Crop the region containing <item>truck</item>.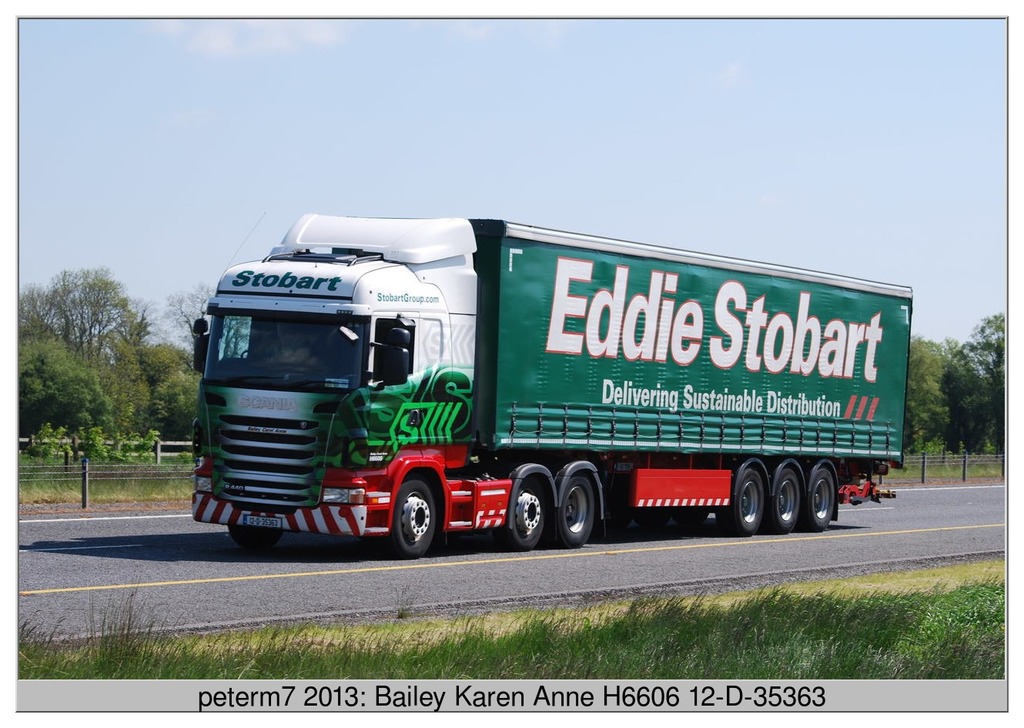
Crop region: 181 210 899 565.
